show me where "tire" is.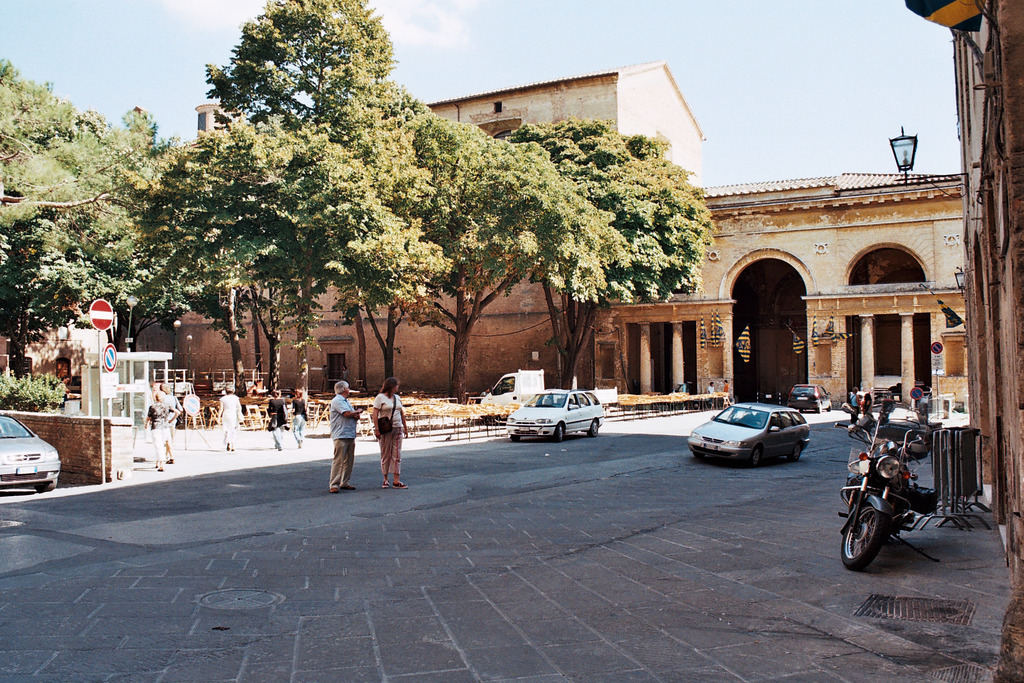
"tire" is at <bbox>748, 445, 763, 468</bbox>.
